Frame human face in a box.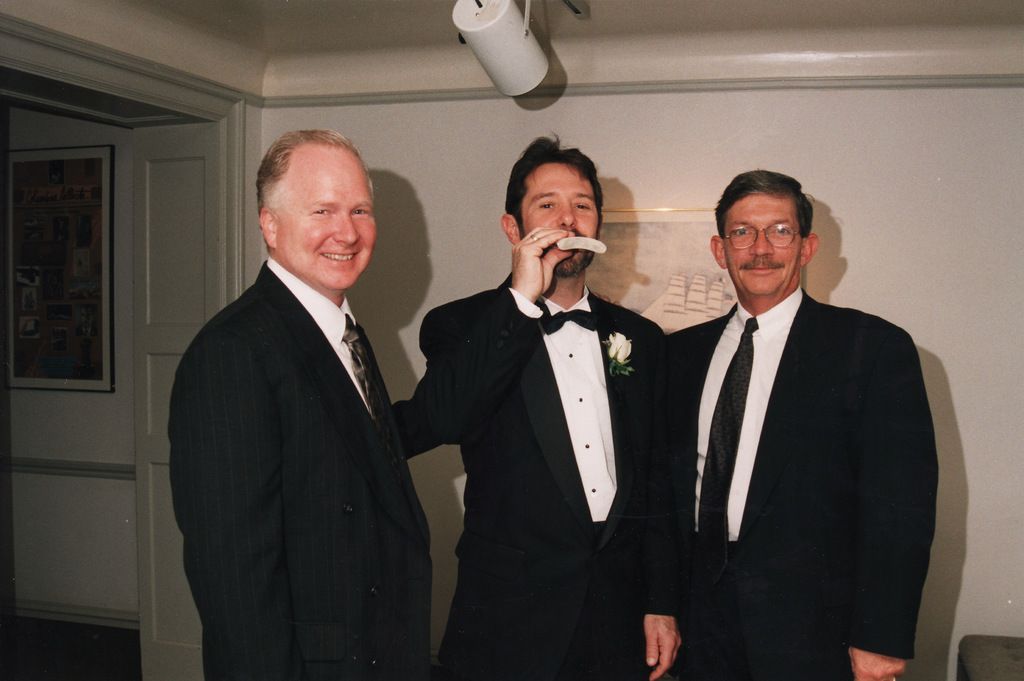
(516,161,600,271).
